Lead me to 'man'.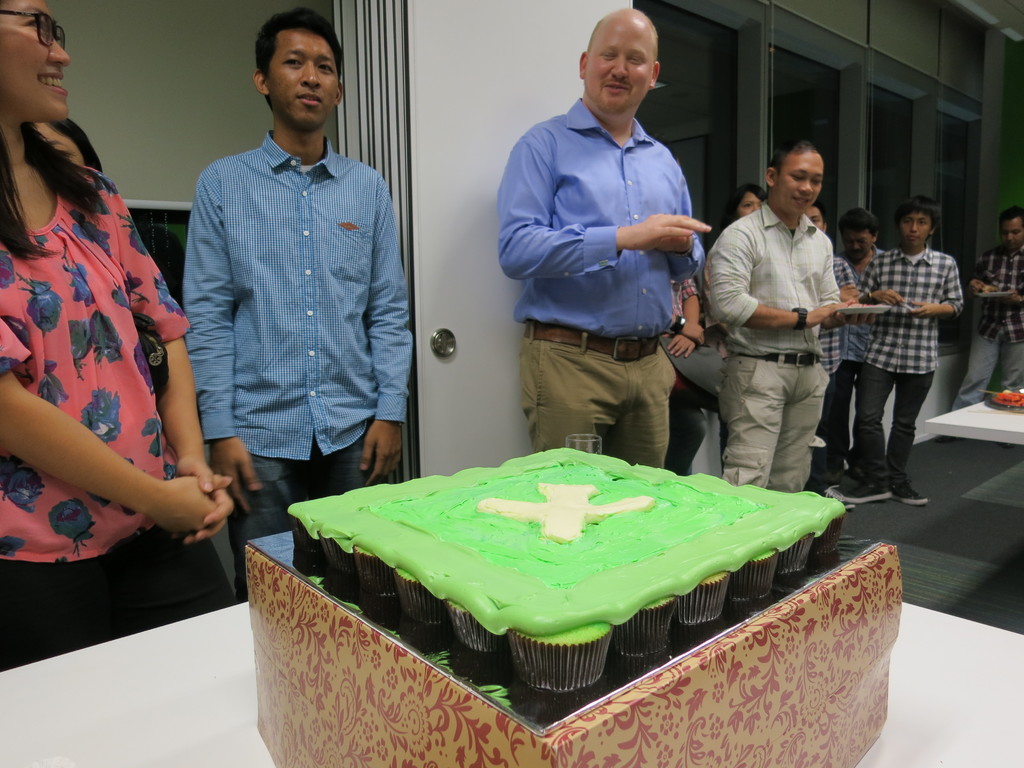
Lead to {"left": 704, "top": 141, "right": 863, "bottom": 490}.
